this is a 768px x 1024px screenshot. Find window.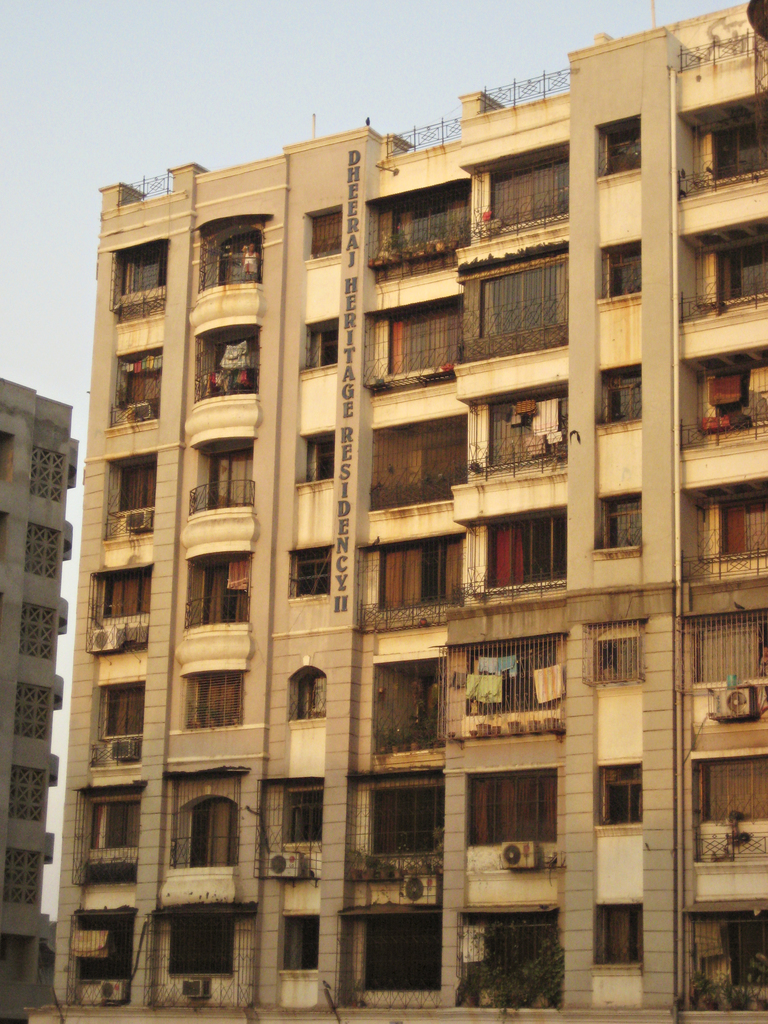
Bounding box: detection(291, 542, 332, 600).
